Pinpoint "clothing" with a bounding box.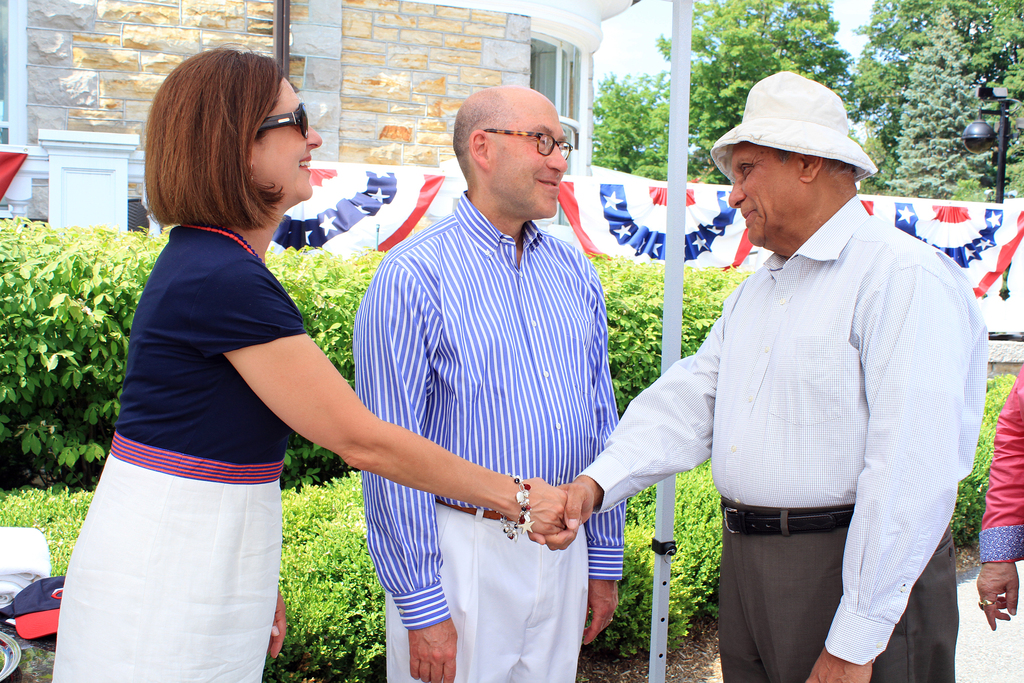
box(611, 165, 985, 664).
